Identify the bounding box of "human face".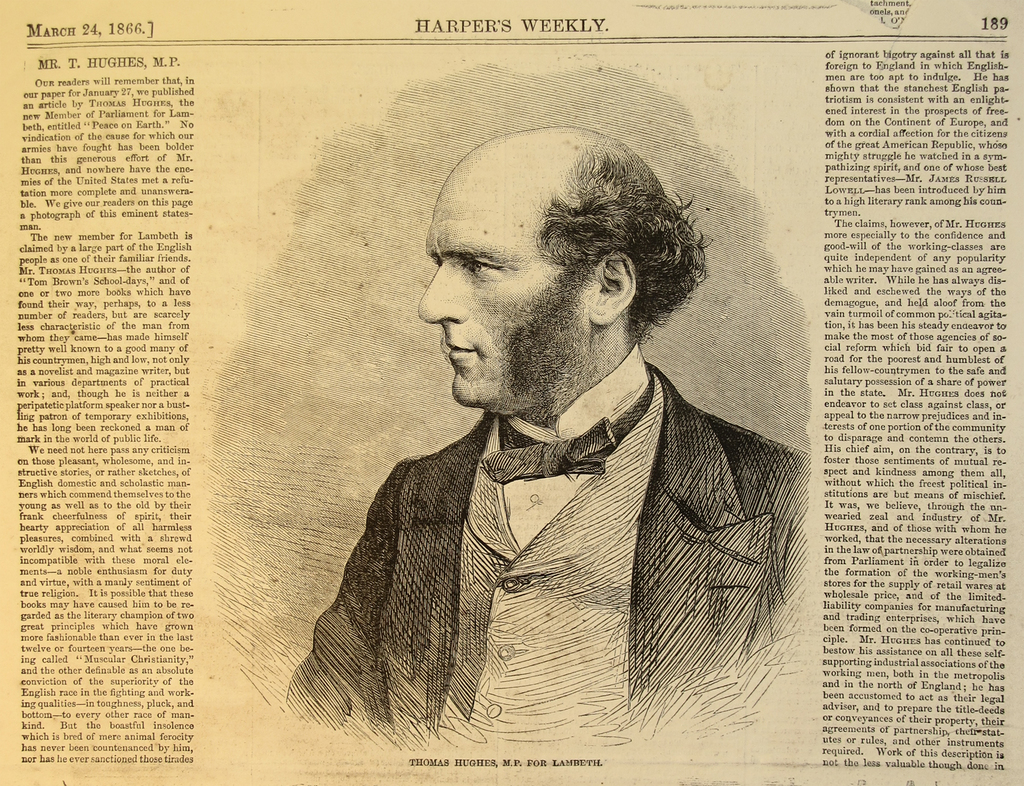
select_region(417, 149, 557, 414).
